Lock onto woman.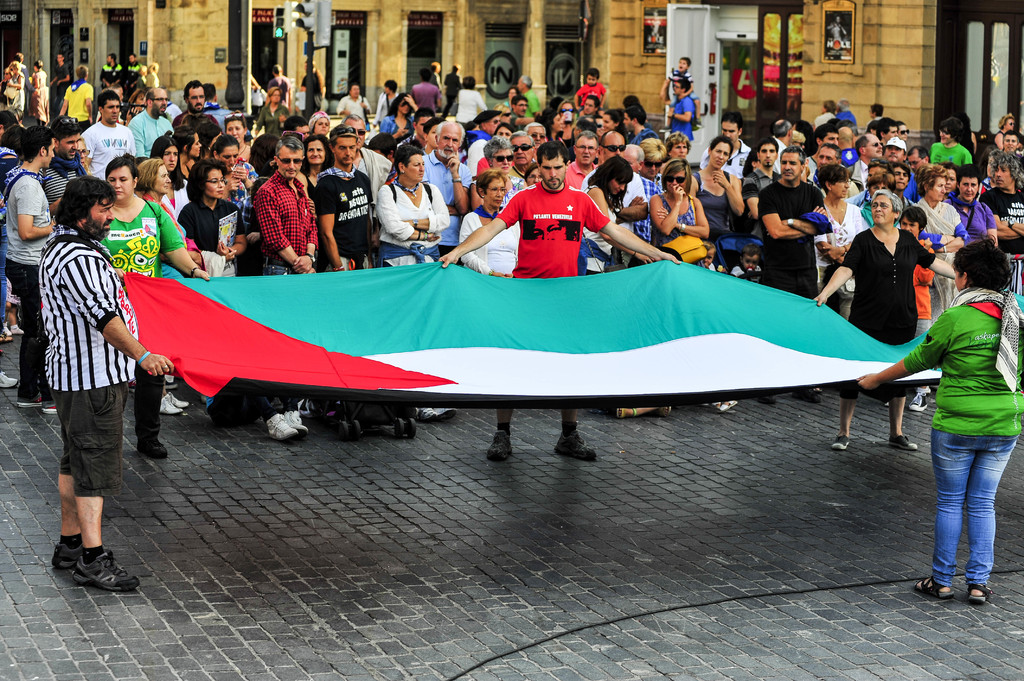
Locked: 455 170 524 280.
